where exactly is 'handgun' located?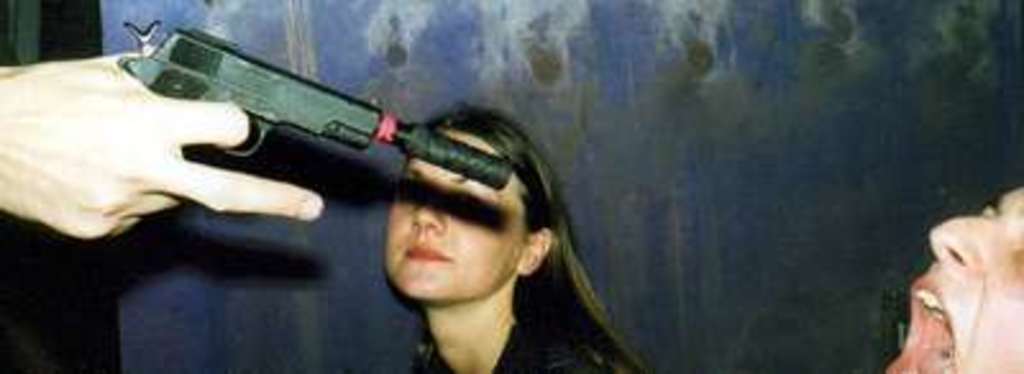
Its bounding box is (left=120, top=20, right=512, bottom=190).
